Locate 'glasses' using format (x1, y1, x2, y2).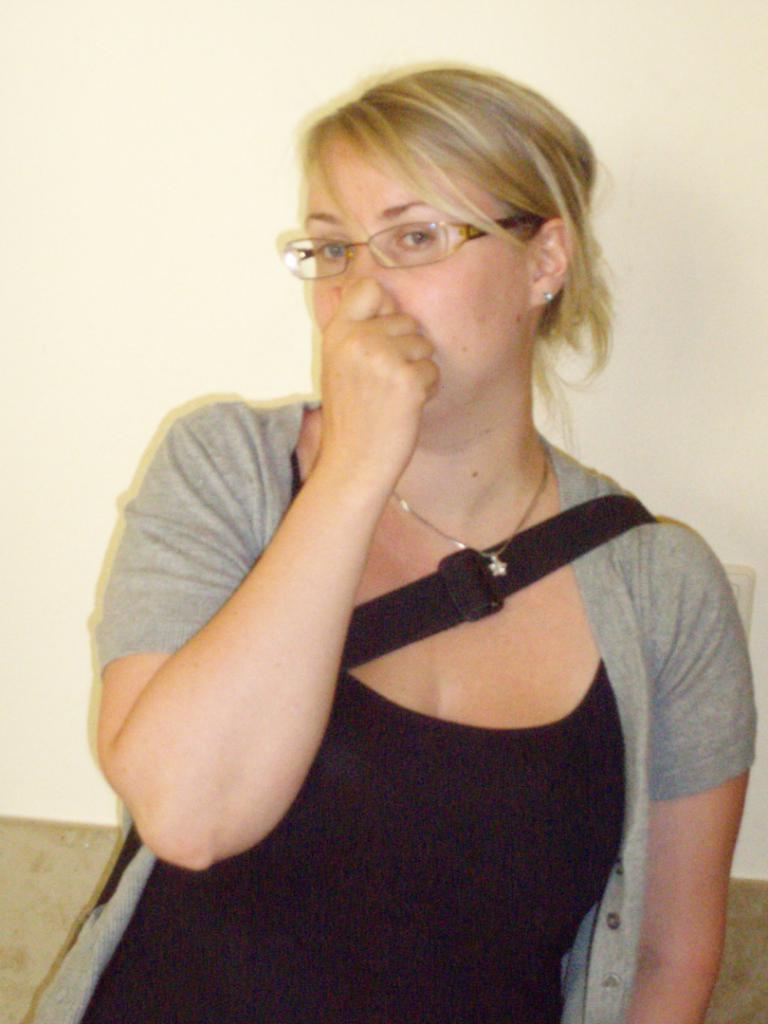
(278, 211, 554, 281).
